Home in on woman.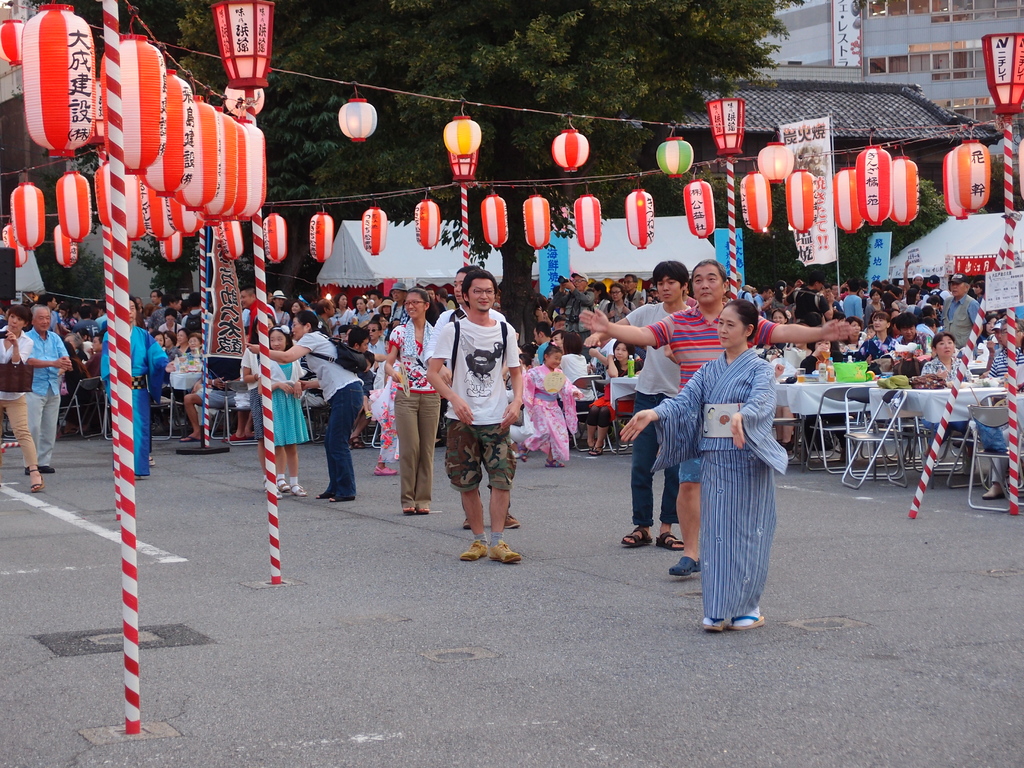
Homed in at [349,296,374,329].
